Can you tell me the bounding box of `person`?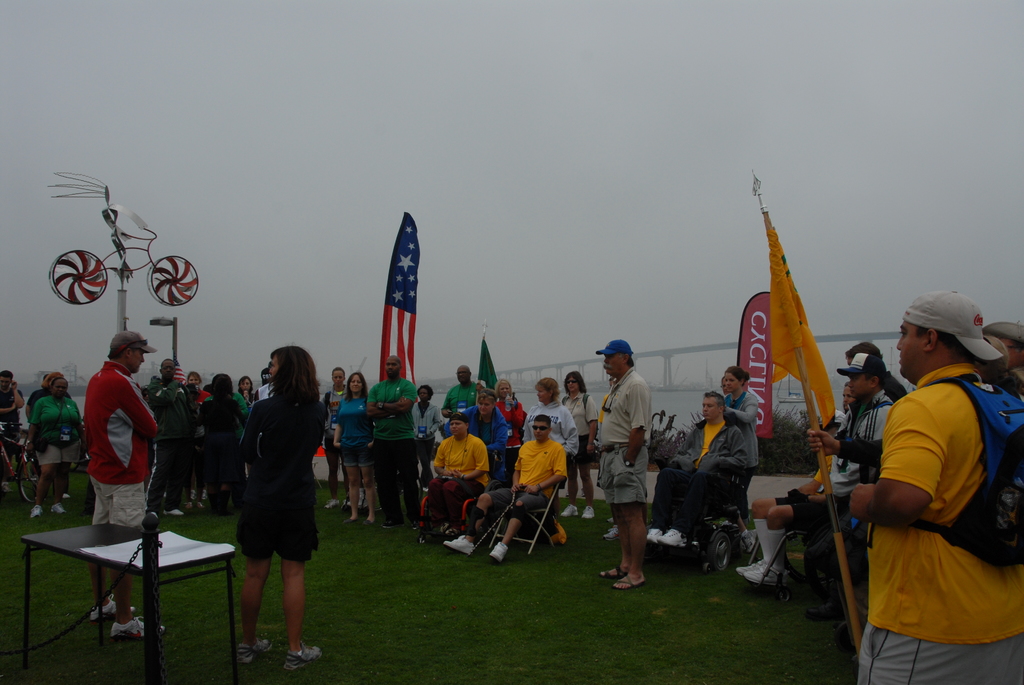
x1=238, y1=347, x2=323, y2=670.
